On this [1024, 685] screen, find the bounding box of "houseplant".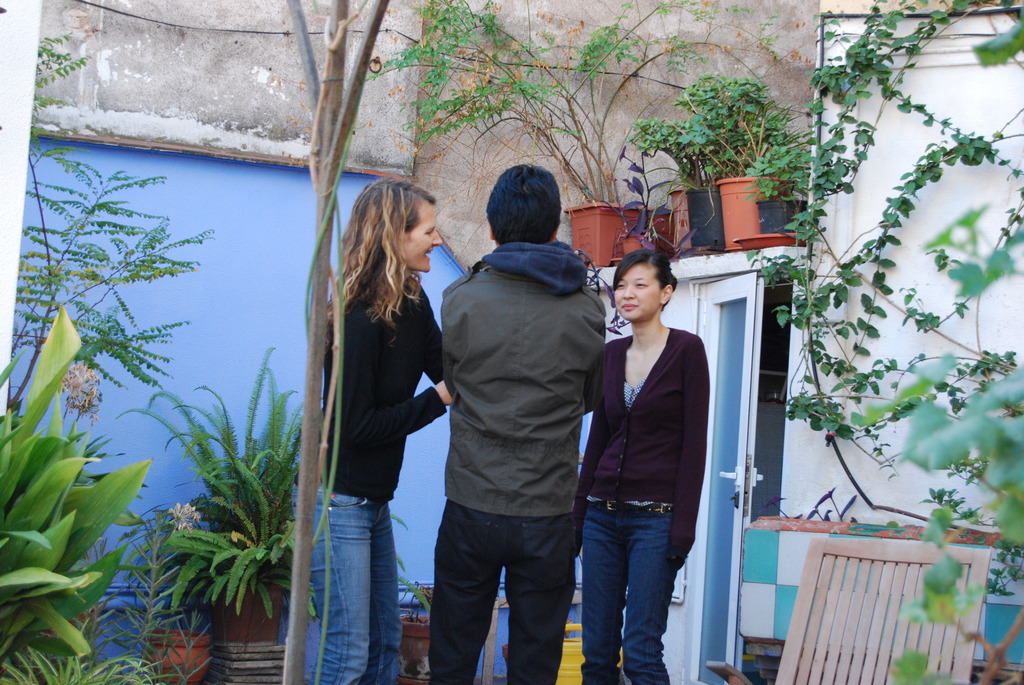
Bounding box: box(114, 345, 334, 642).
